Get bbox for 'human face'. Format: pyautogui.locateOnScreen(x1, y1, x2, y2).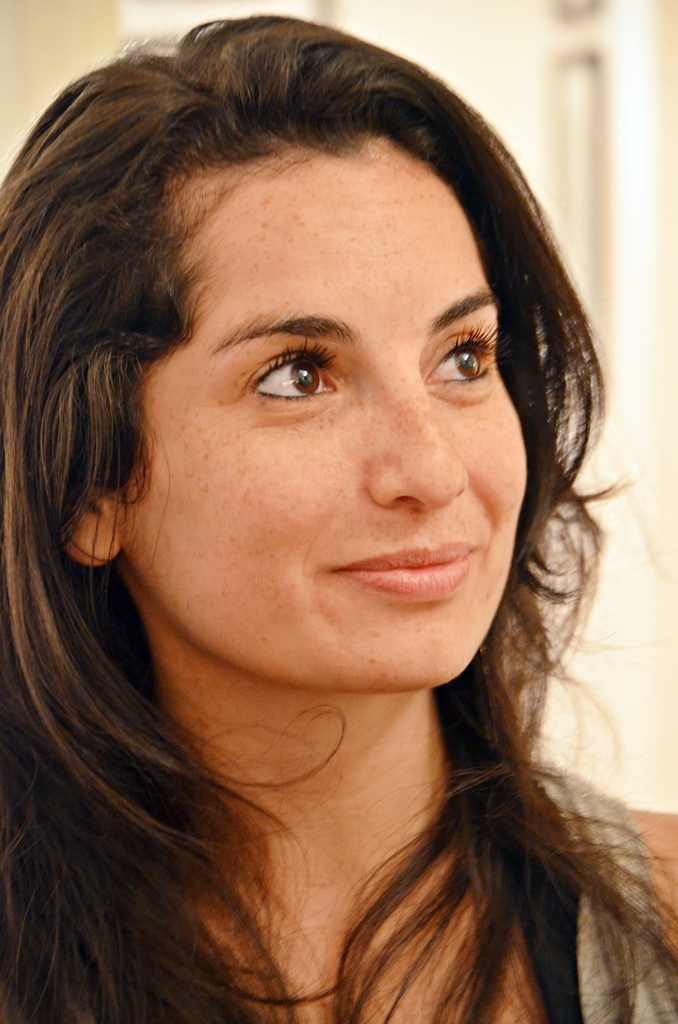
pyautogui.locateOnScreen(119, 134, 531, 694).
